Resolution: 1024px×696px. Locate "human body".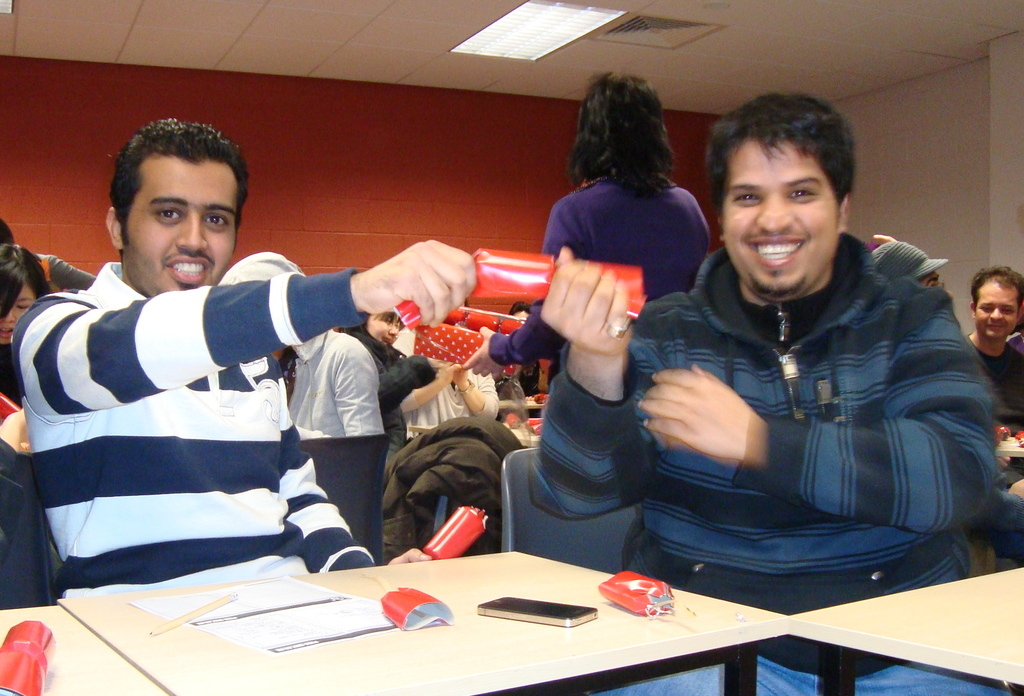
select_region(977, 322, 1023, 432).
